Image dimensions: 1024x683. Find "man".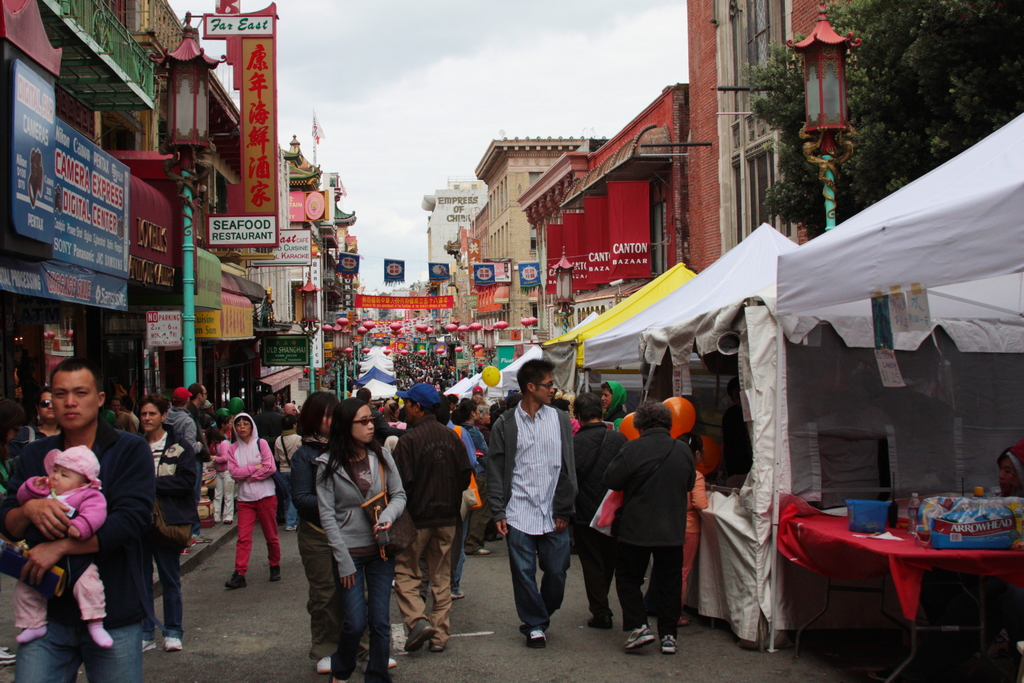
[x1=355, y1=387, x2=413, y2=447].
